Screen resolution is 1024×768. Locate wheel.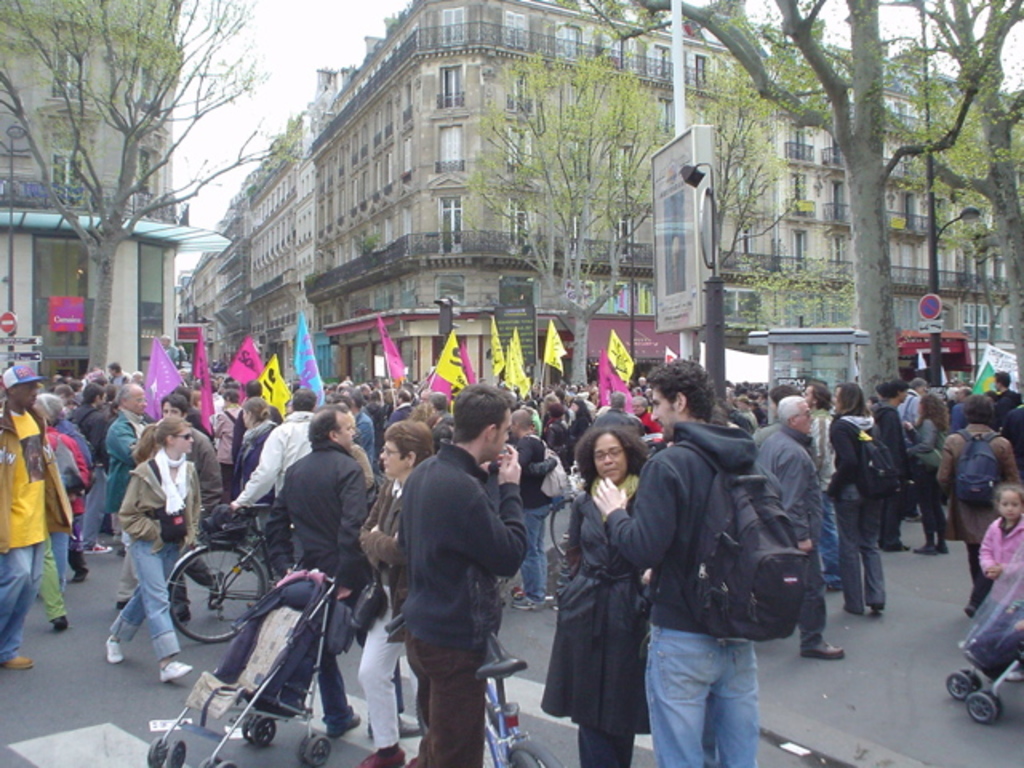
bbox(294, 734, 334, 765).
